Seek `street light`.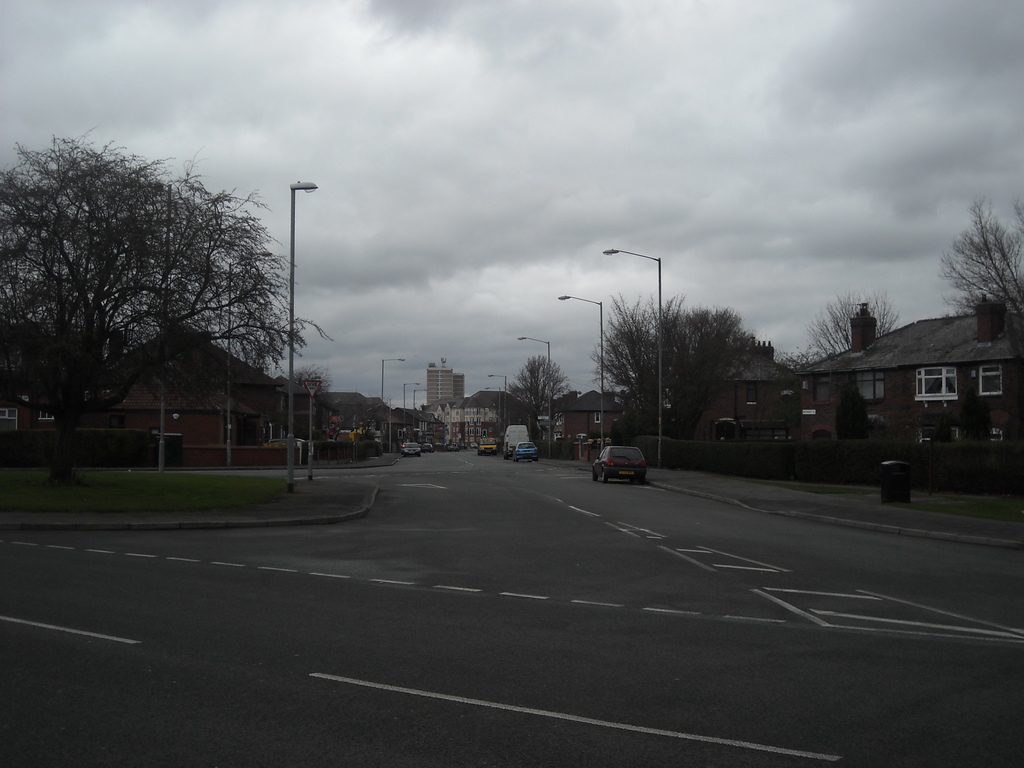
{"x1": 516, "y1": 335, "x2": 559, "y2": 452}.
